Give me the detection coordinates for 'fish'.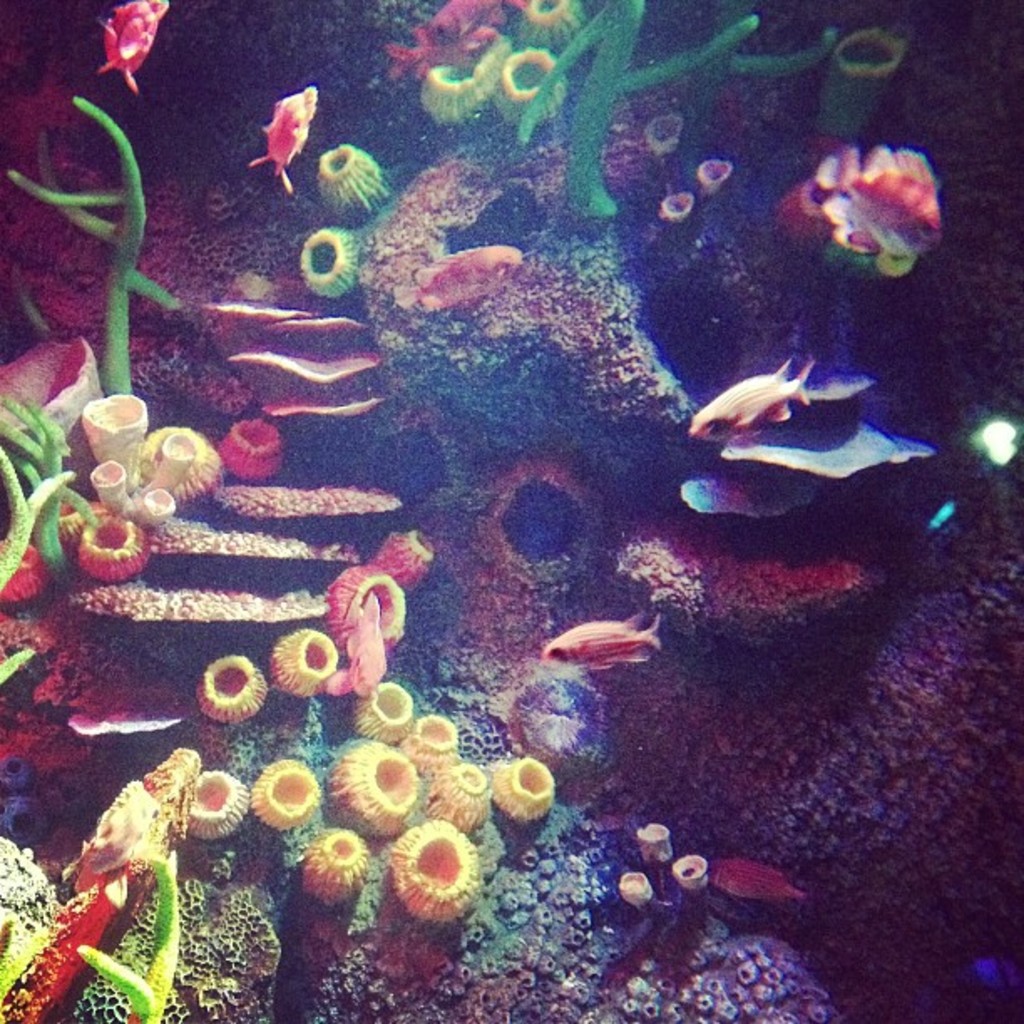
<region>90, 0, 169, 90</region>.
